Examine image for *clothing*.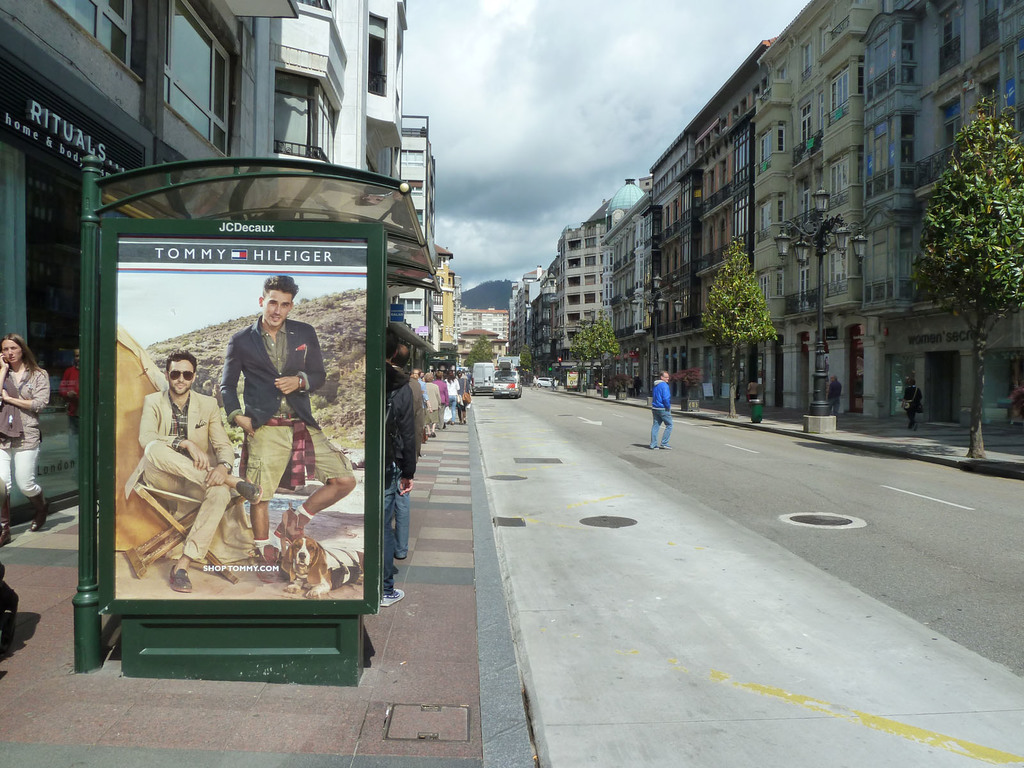
Examination result: box=[214, 318, 328, 431].
